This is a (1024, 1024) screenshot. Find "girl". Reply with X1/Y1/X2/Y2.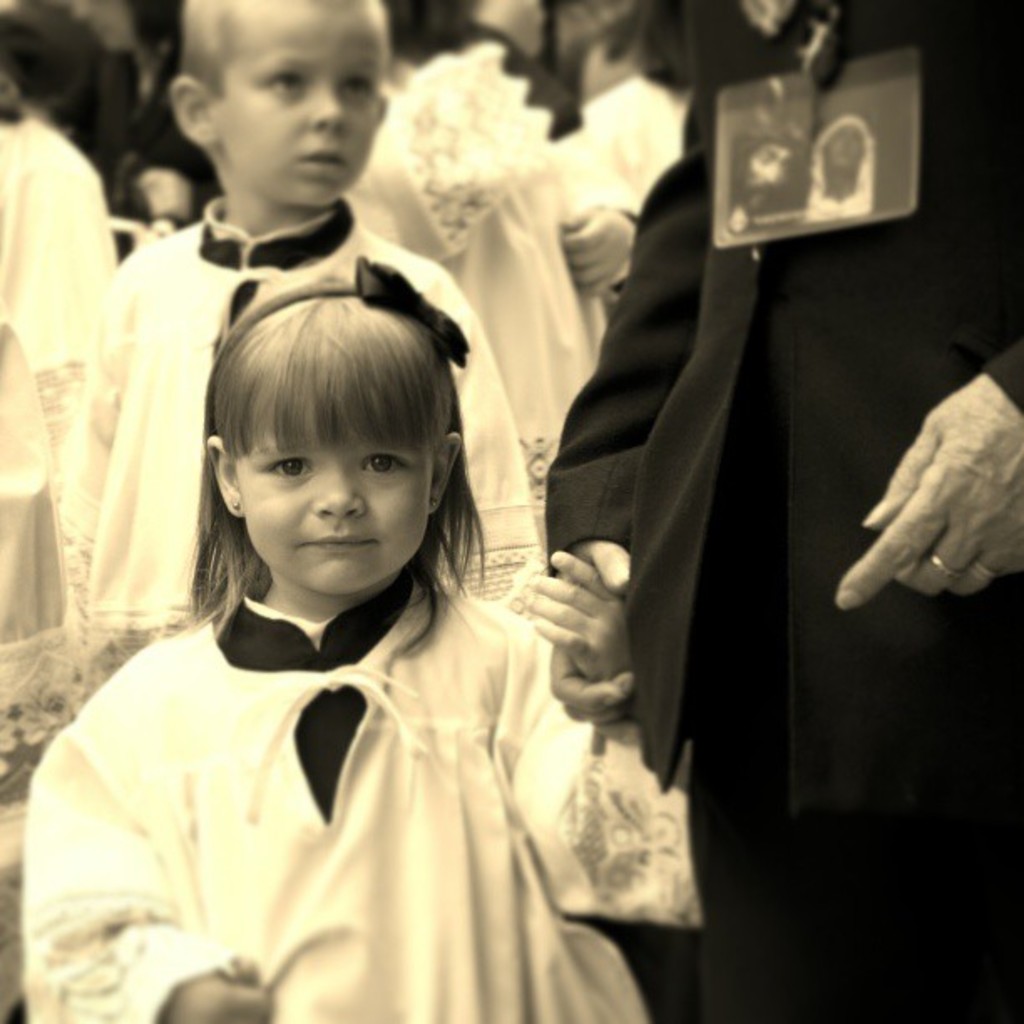
23/279/698/1022.
